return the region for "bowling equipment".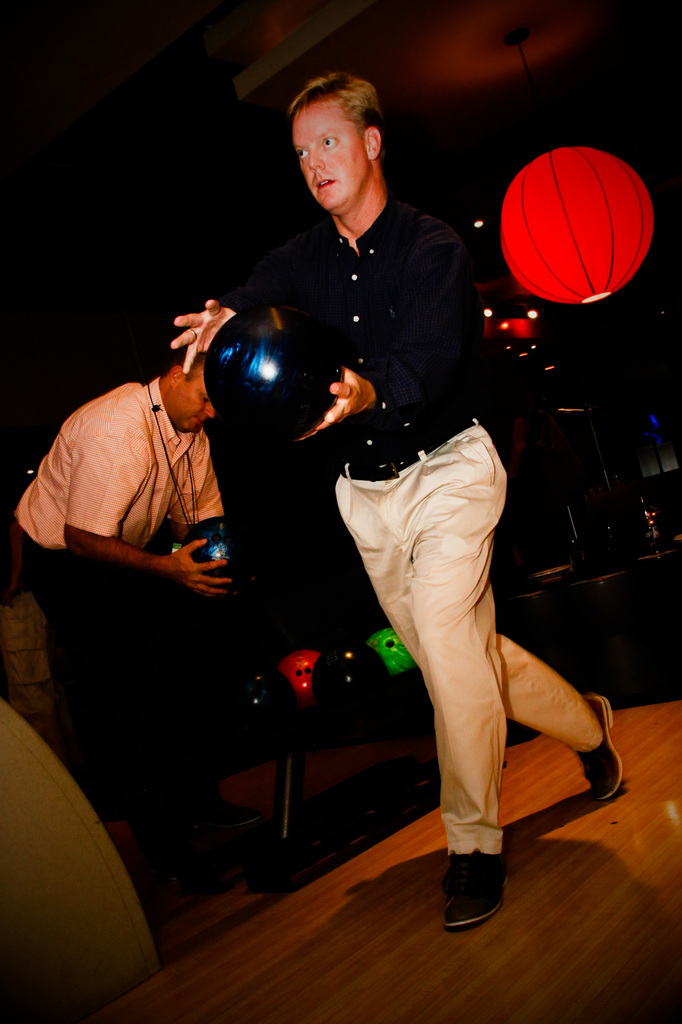
detection(0, 623, 415, 1023).
